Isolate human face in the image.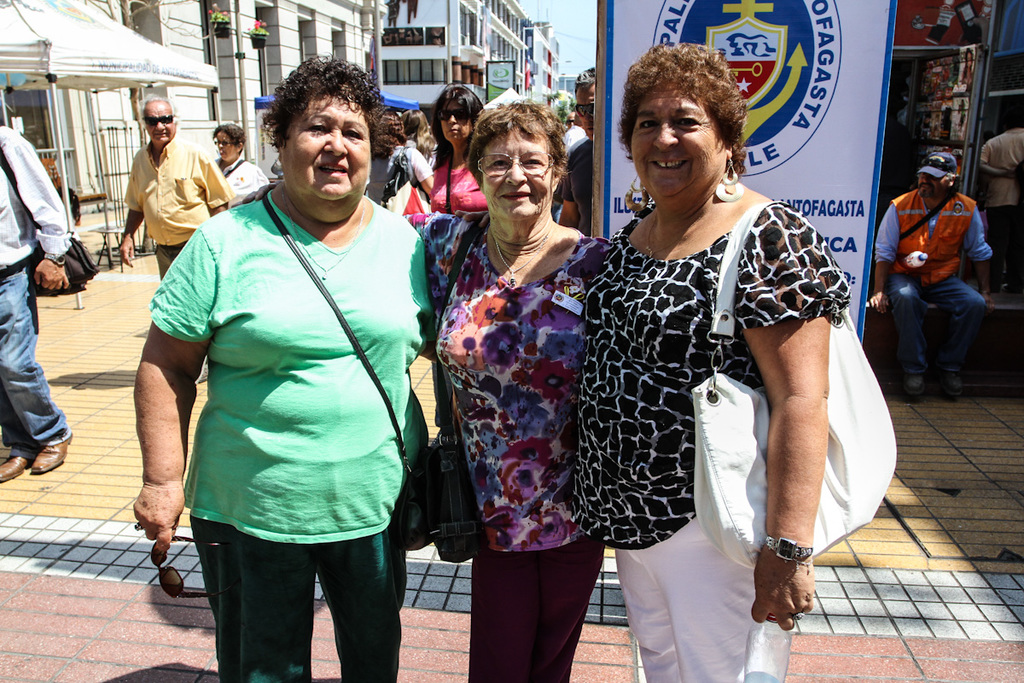
Isolated region: 483:126:552:221.
